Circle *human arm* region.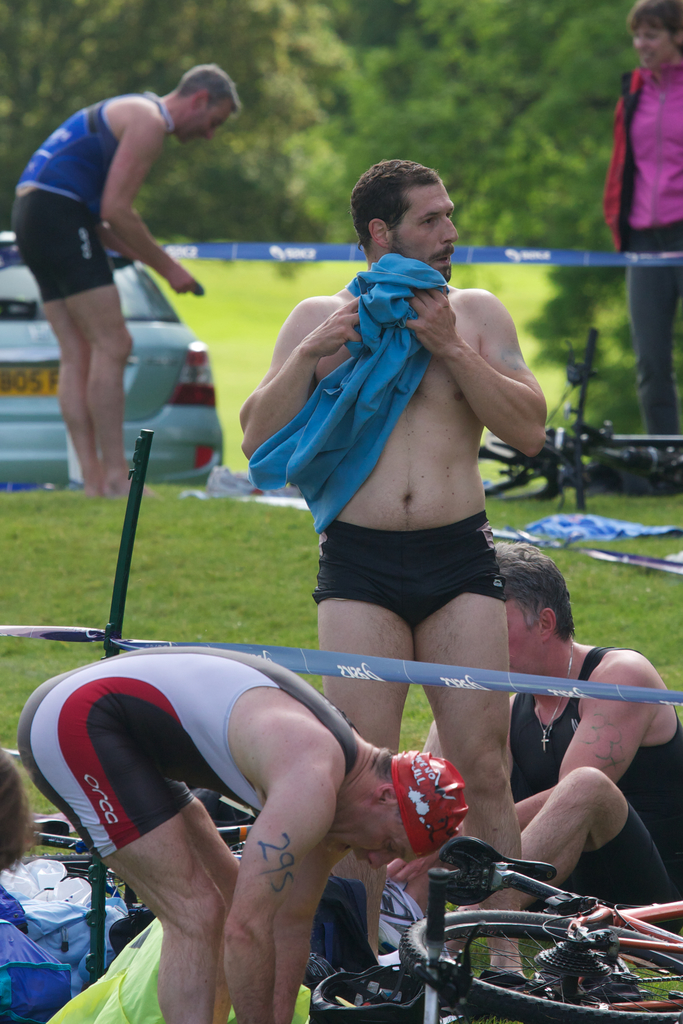
Region: BBox(376, 659, 663, 888).
